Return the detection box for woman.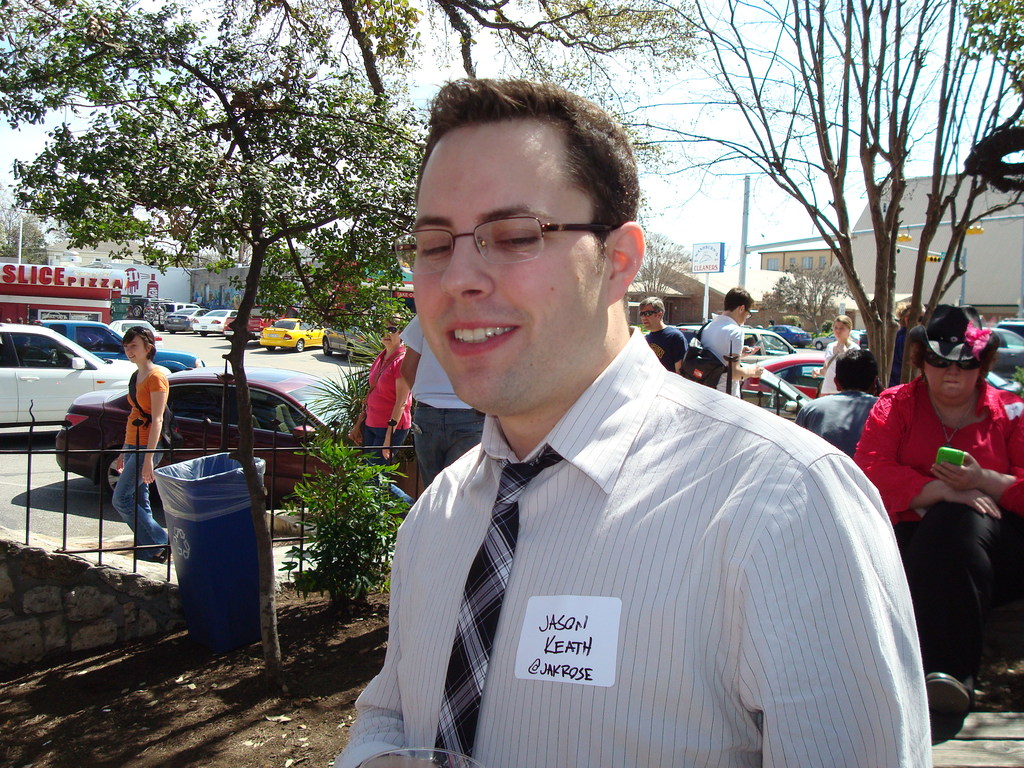
<box>351,319,412,509</box>.
